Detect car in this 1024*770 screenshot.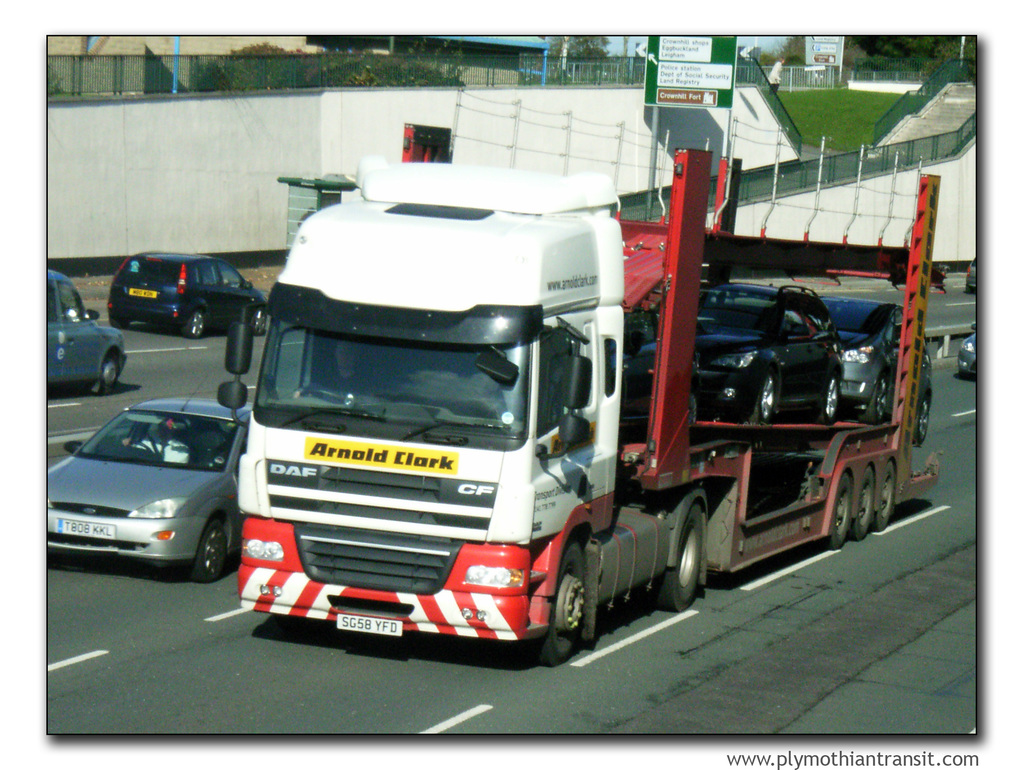
Detection: x1=954, y1=322, x2=984, y2=381.
